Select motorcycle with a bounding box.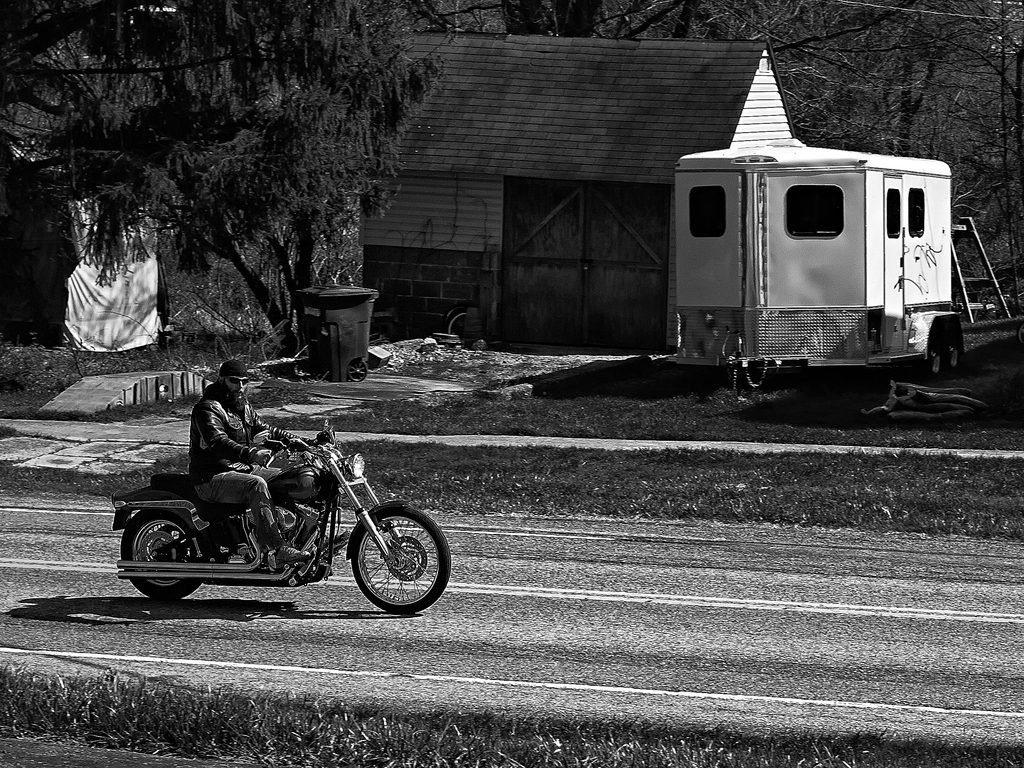
x1=109, y1=431, x2=452, y2=615.
